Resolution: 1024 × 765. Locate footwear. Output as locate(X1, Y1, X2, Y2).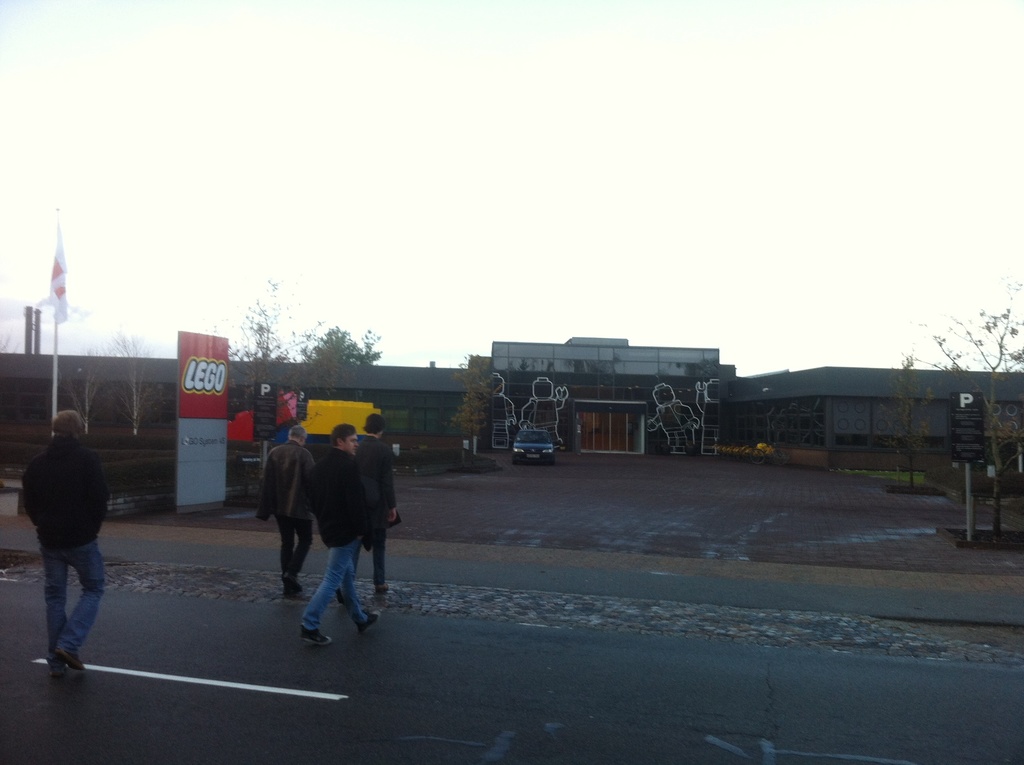
locate(287, 577, 300, 596).
